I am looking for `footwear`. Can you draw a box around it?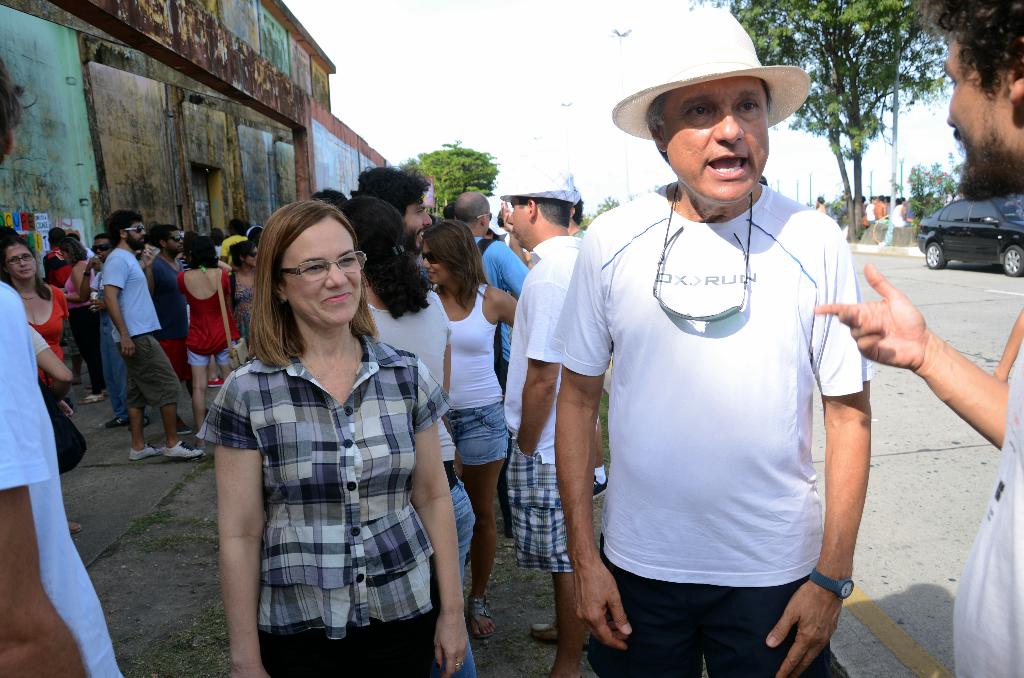
Sure, the bounding box is x1=593 y1=471 x2=611 y2=504.
